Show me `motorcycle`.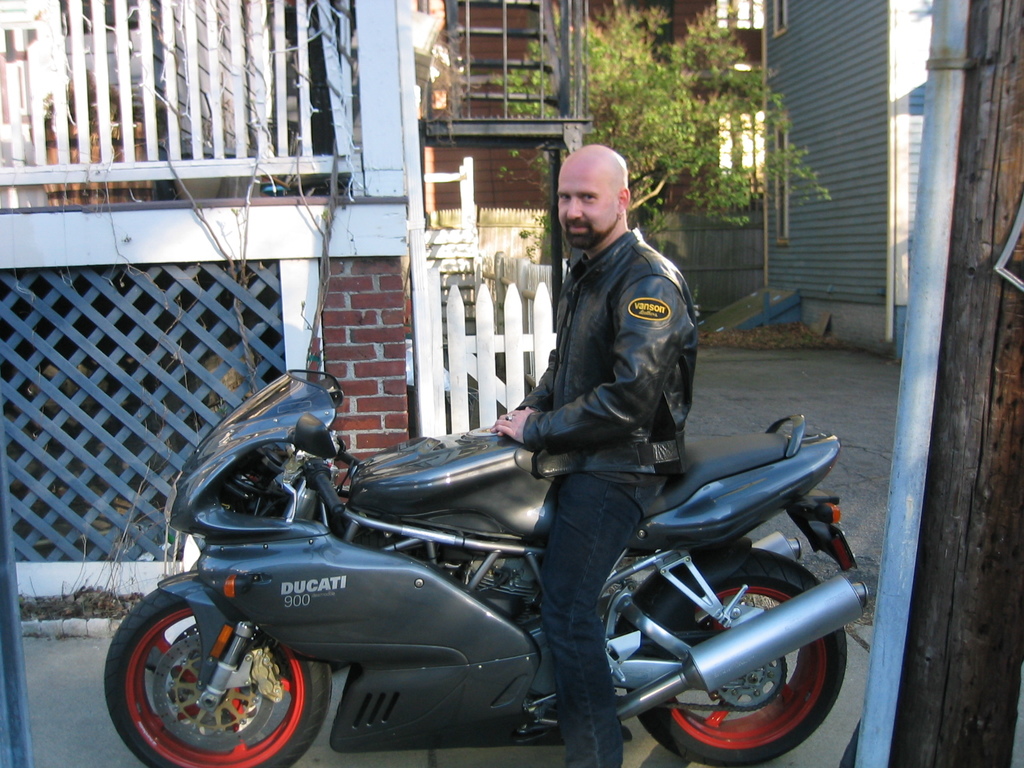
`motorcycle` is here: [103,365,873,767].
